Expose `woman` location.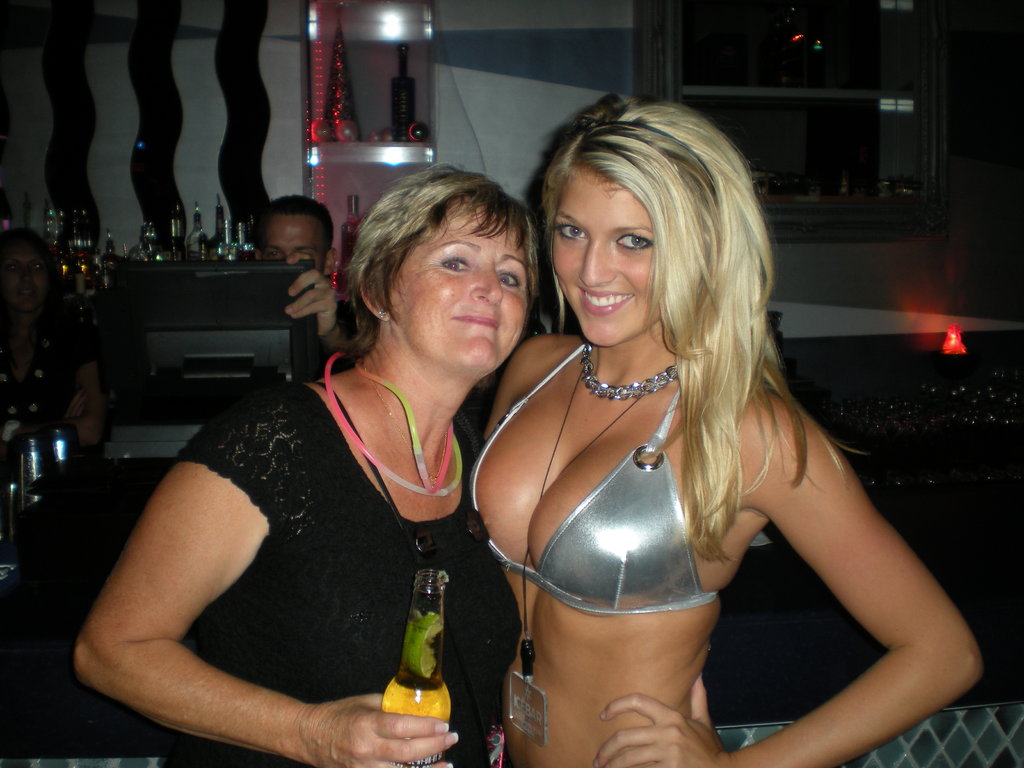
Exposed at (430,92,940,765).
